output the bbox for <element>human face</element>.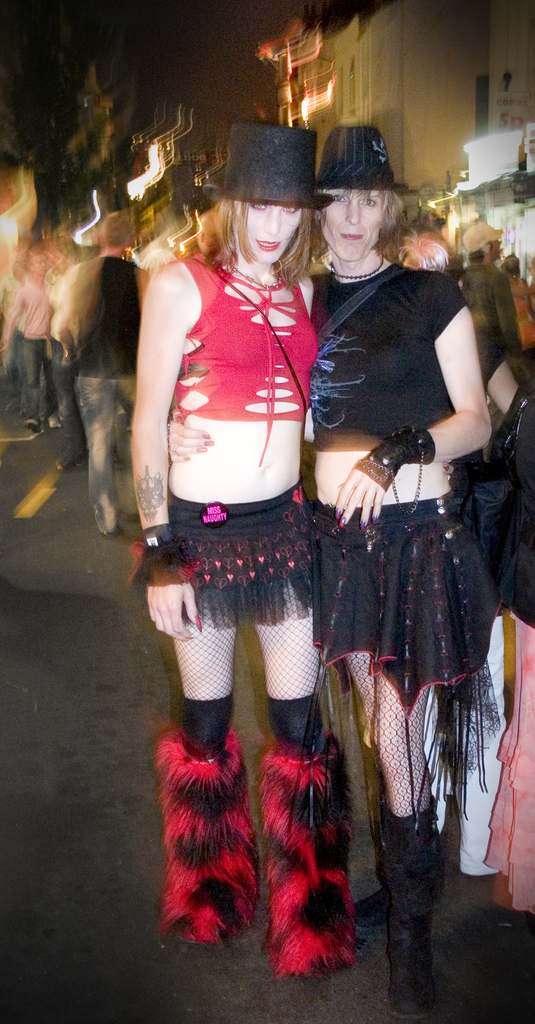
<box>242,200,297,262</box>.
